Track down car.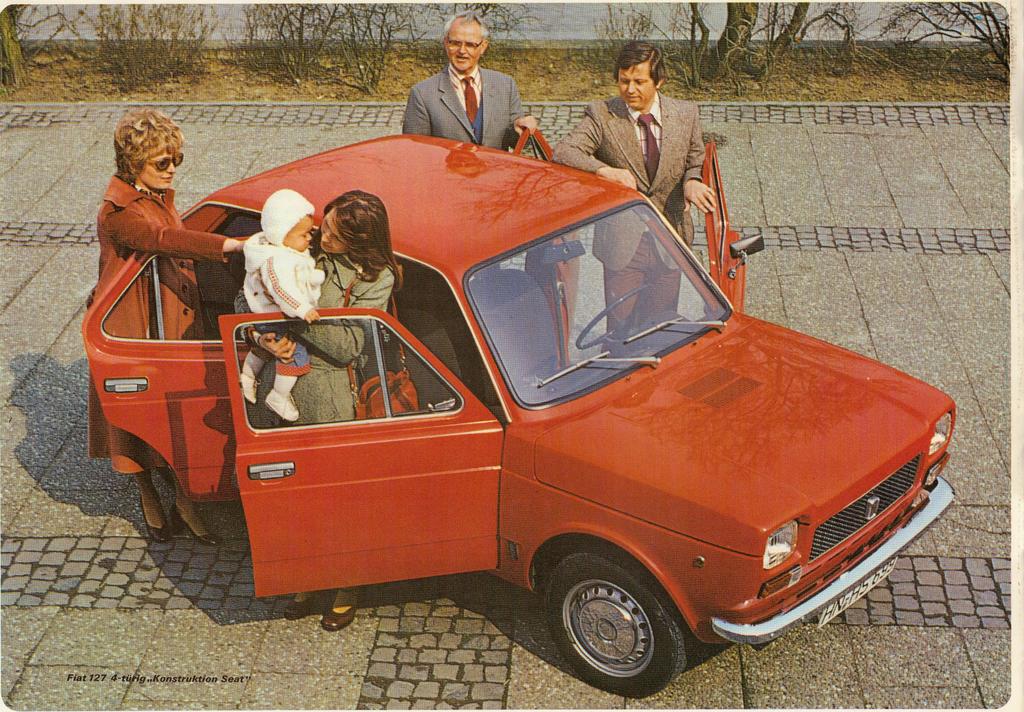
Tracked to 79:120:957:700.
